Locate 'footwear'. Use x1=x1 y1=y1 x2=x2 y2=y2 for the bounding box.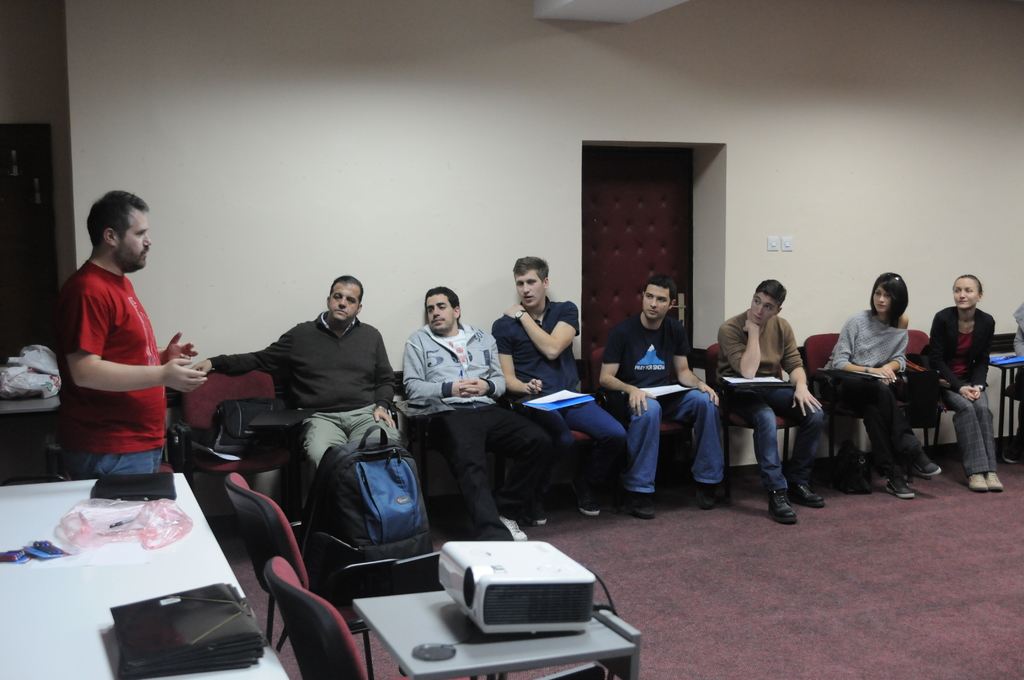
x1=966 y1=471 x2=987 y2=491.
